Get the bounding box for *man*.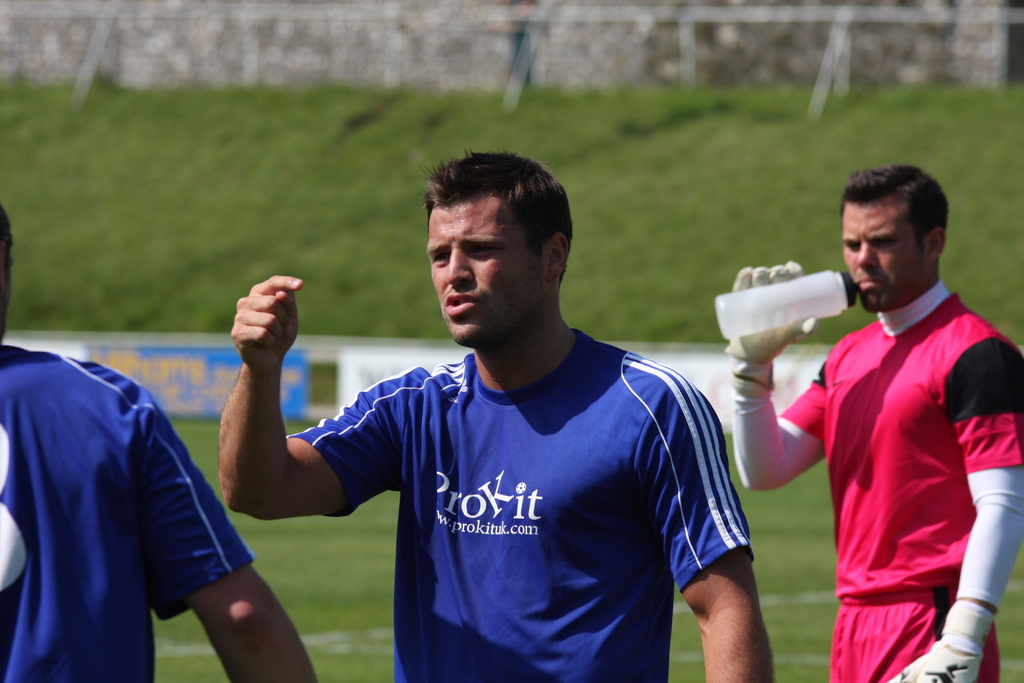
(x1=217, y1=150, x2=774, y2=682).
